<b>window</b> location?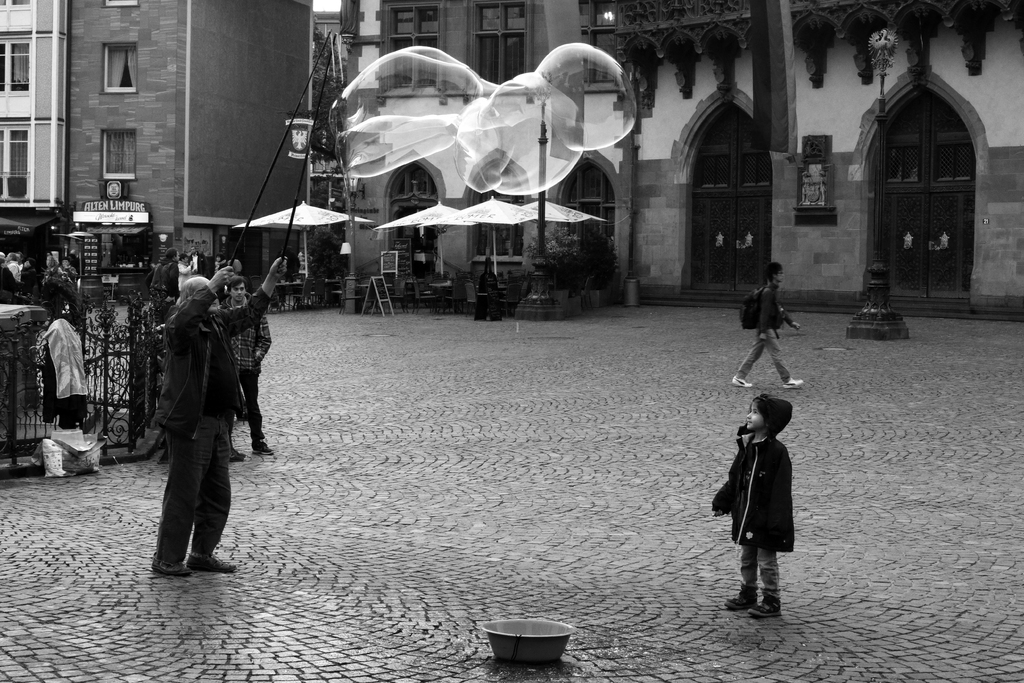
bbox(0, 33, 28, 97)
